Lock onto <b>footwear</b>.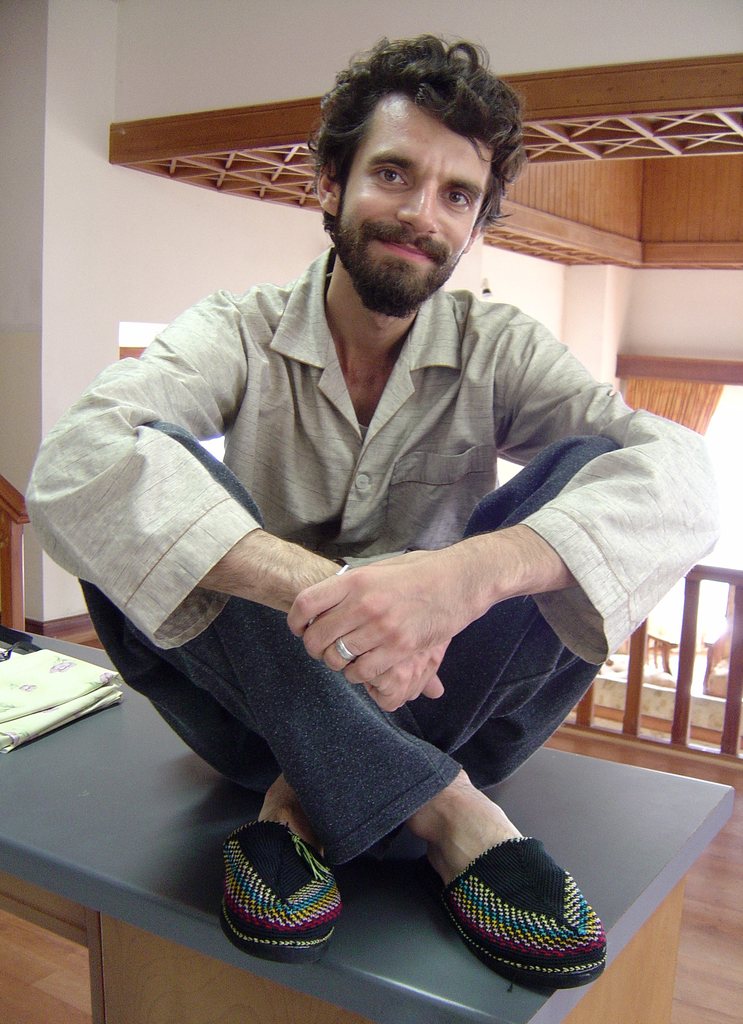
Locked: [x1=230, y1=799, x2=364, y2=966].
